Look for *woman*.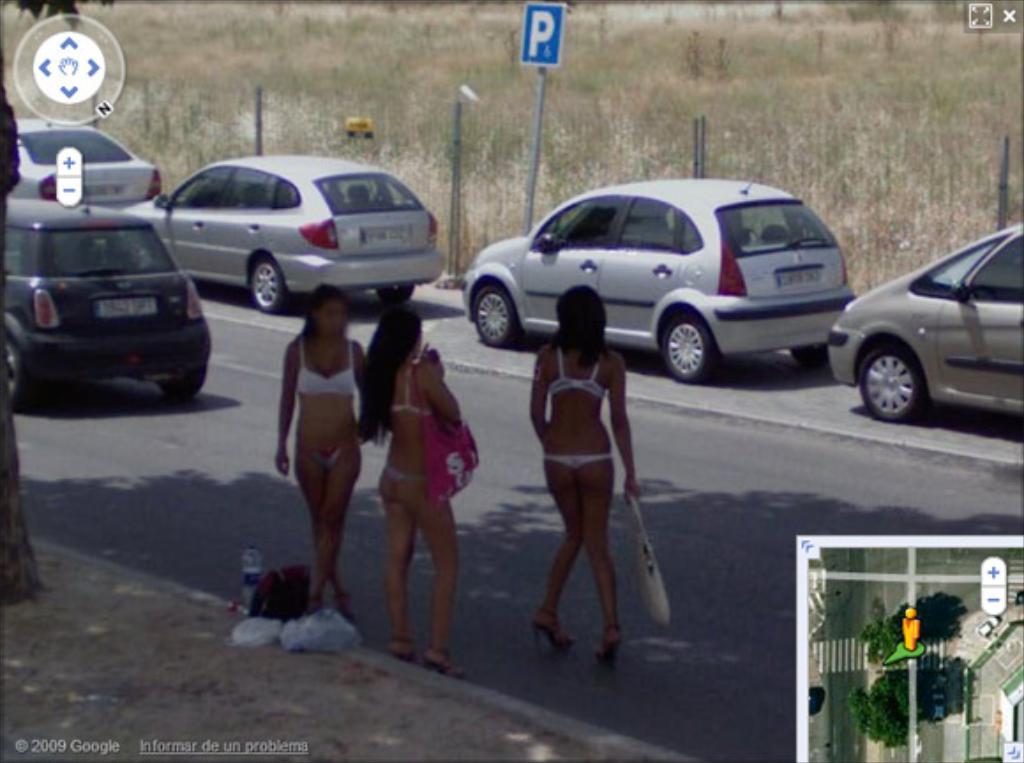
Found: 261:290:374:645.
